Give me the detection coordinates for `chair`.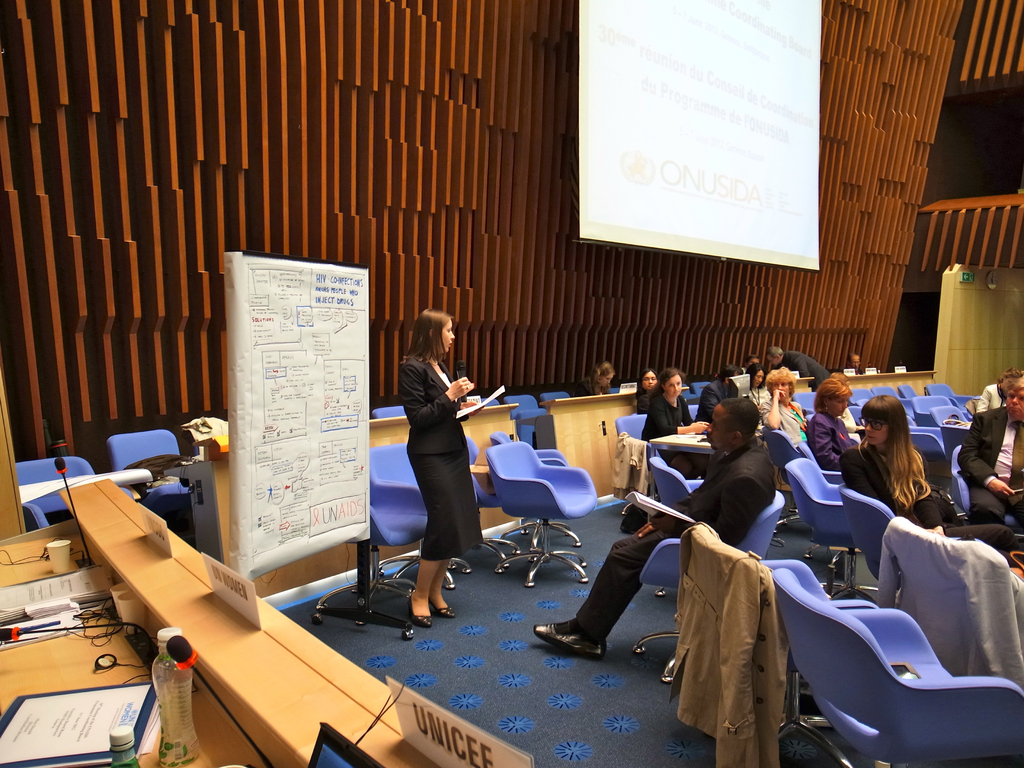
686/404/698/419.
